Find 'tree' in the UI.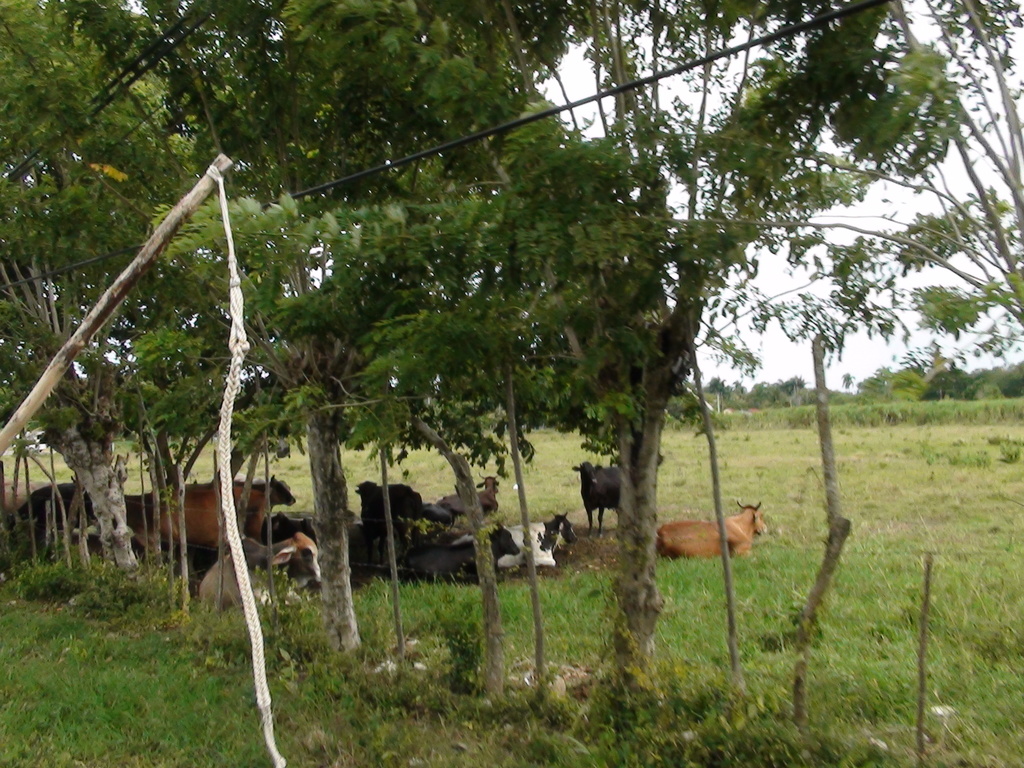
UI element at region(0, 0, 345, 669).
